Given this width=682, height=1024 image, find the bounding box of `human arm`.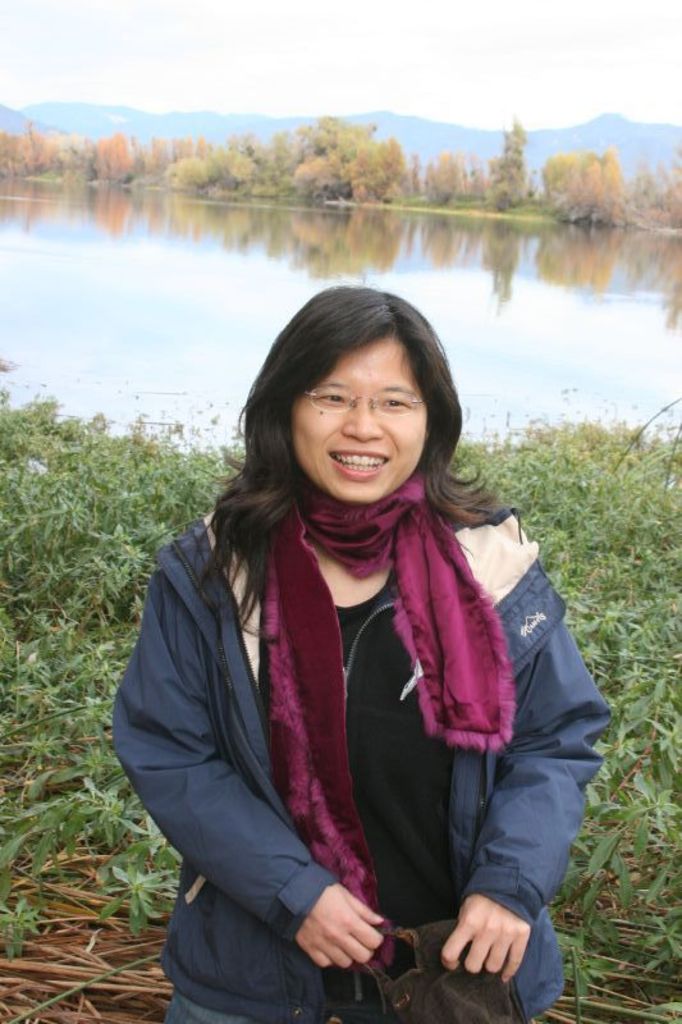
{"x1": 110, "y1": 572, "x2": 383, "y2": 965}.
